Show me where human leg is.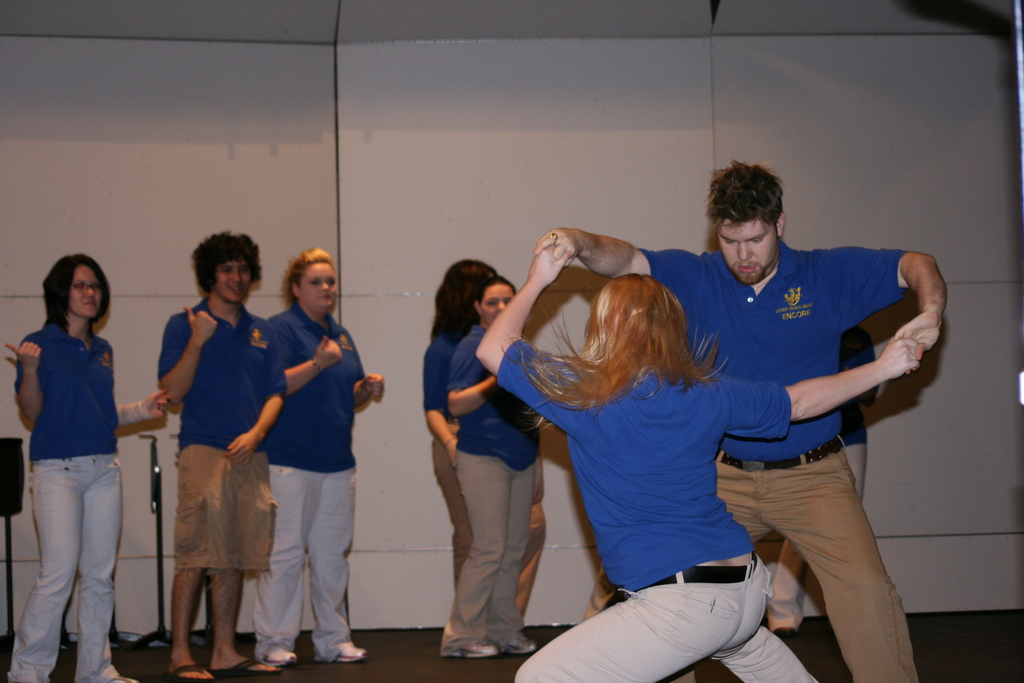
human leg is at [left=4, top=459, right=83, bottom=679].
